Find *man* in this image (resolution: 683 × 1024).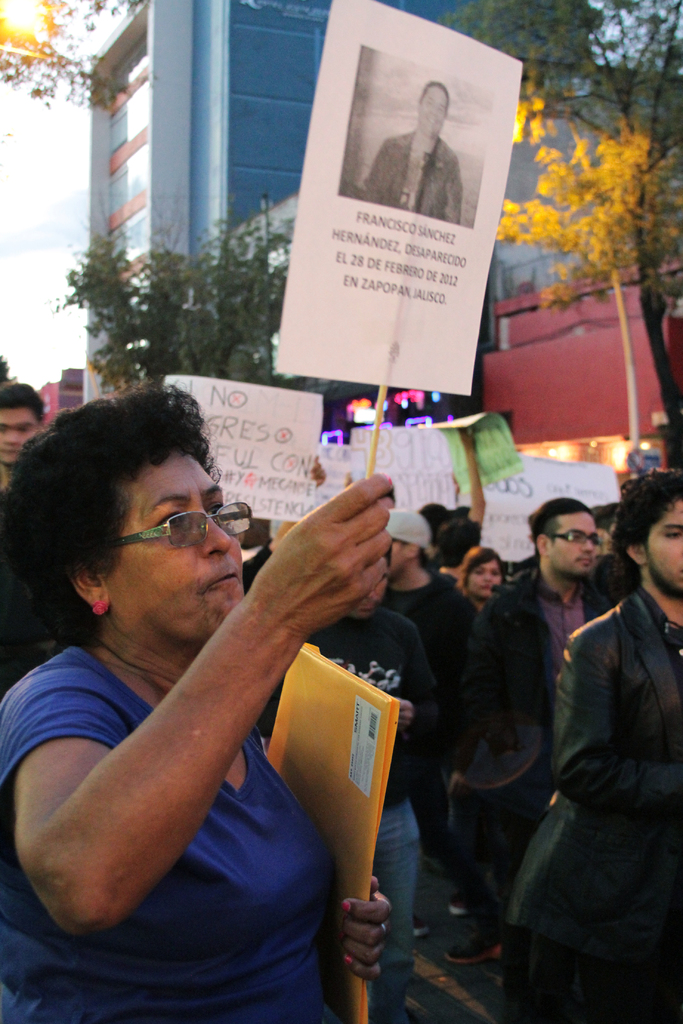
0, 387, 47, 502.
